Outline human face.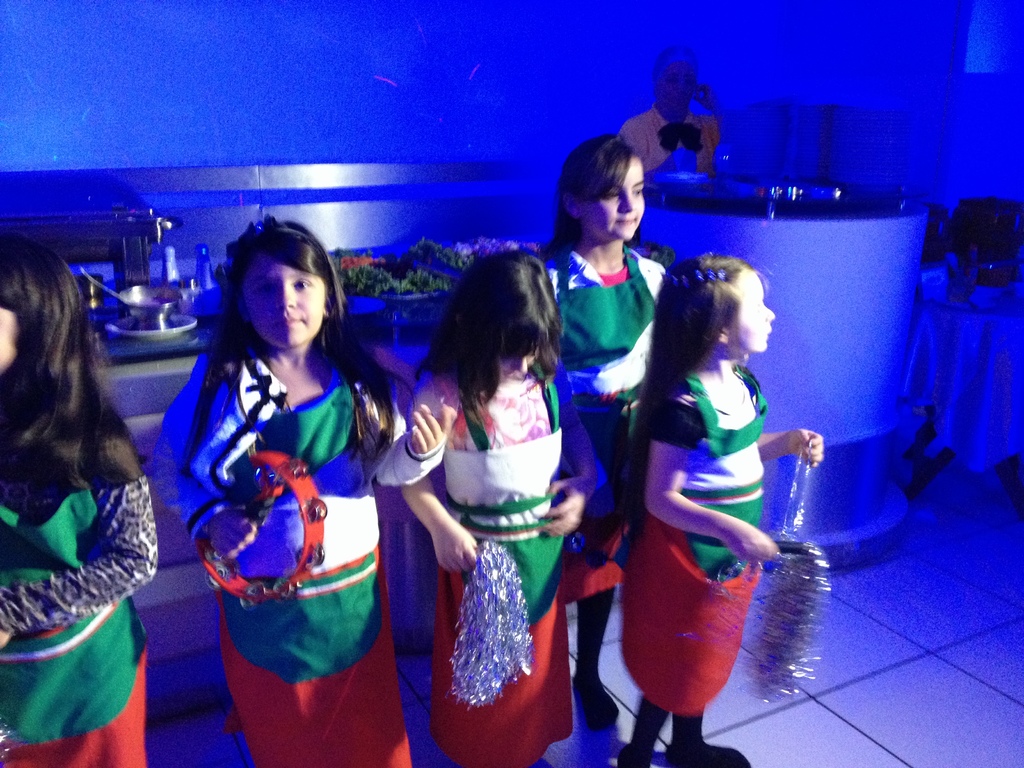
Outline: bbox=(729, 270, 776, 352).
